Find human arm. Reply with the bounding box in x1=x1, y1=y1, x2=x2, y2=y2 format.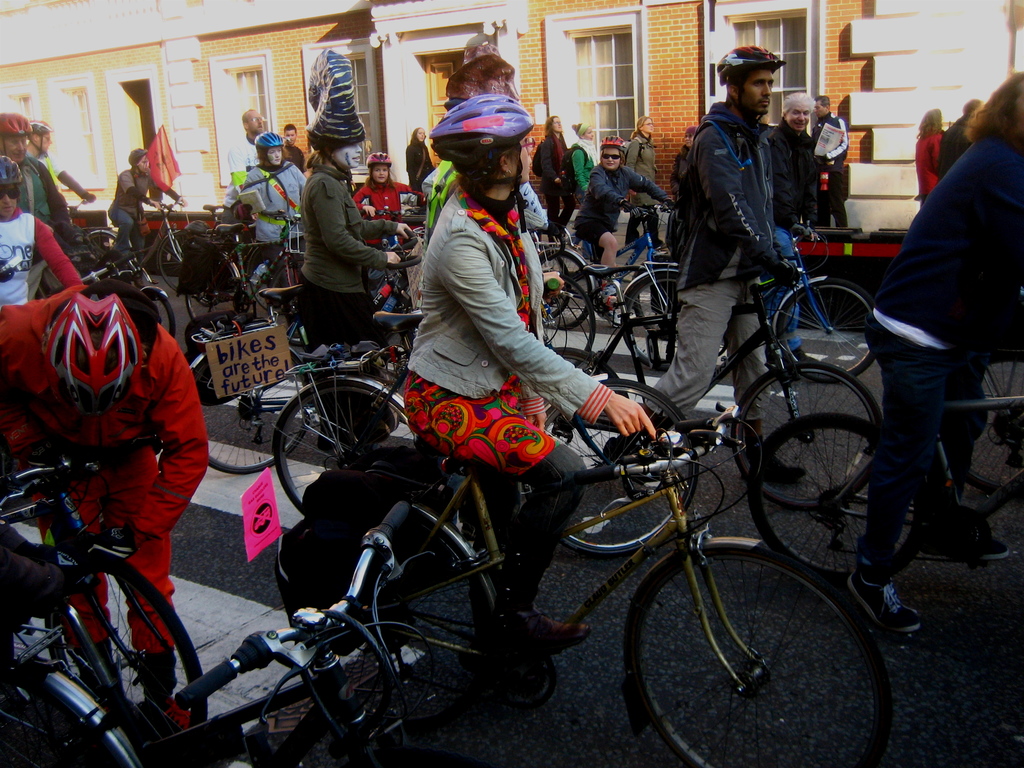
x1=123, y1=178, x2=156, y2=212.
